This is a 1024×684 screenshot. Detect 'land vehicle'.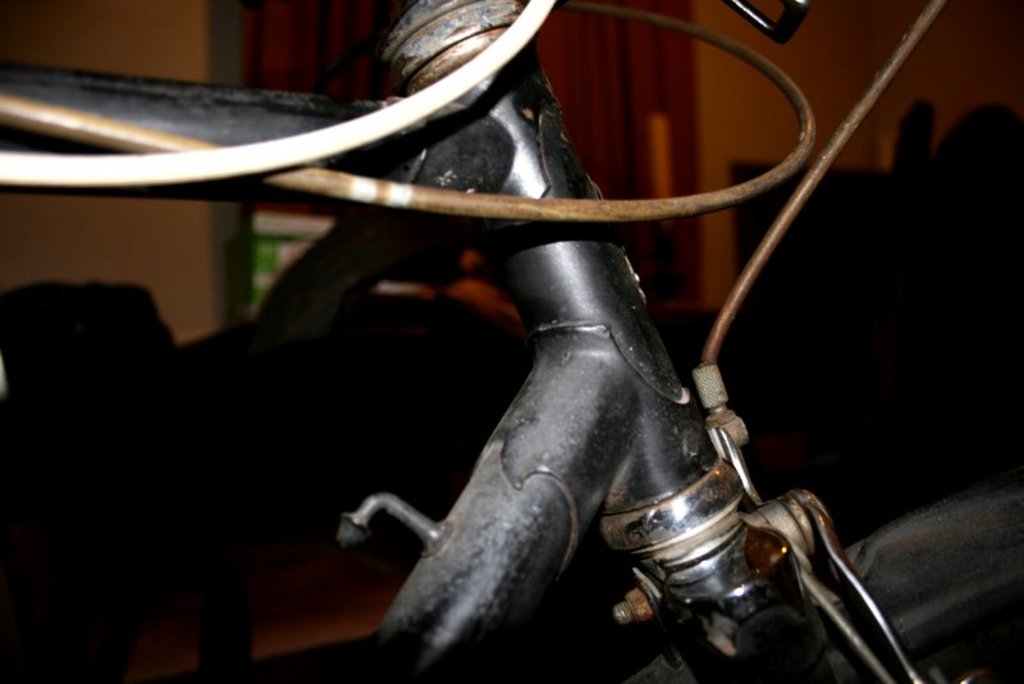
x1=78 y1=38 x2=1005 y2=683.
